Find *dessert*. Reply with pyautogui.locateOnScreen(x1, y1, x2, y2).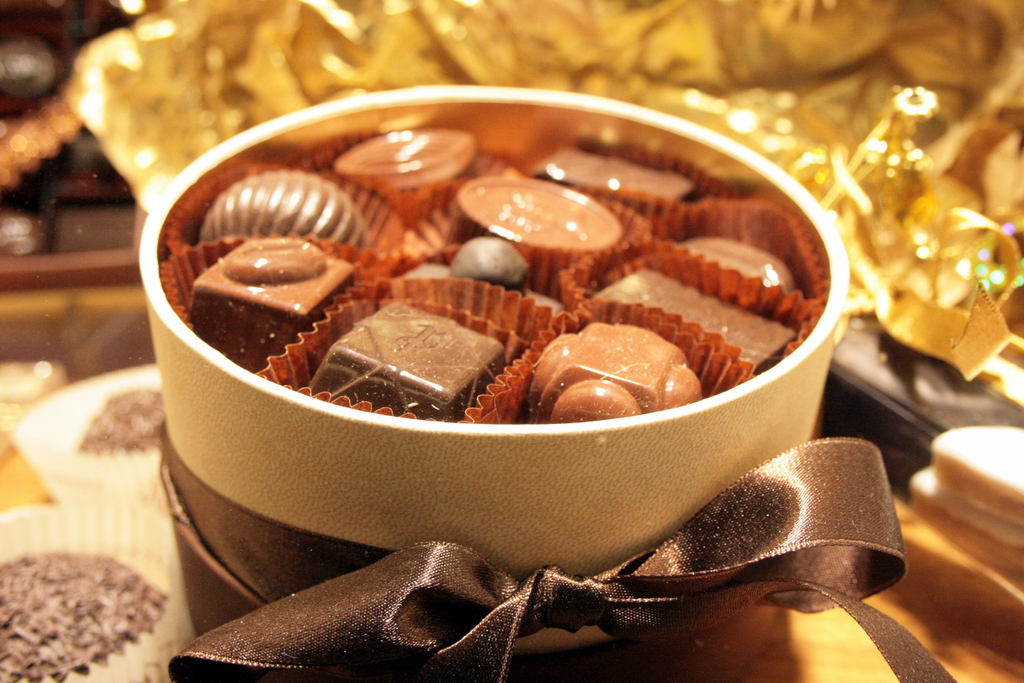
pyautogui.locateOnScreen(315, 299, 506, 425).
